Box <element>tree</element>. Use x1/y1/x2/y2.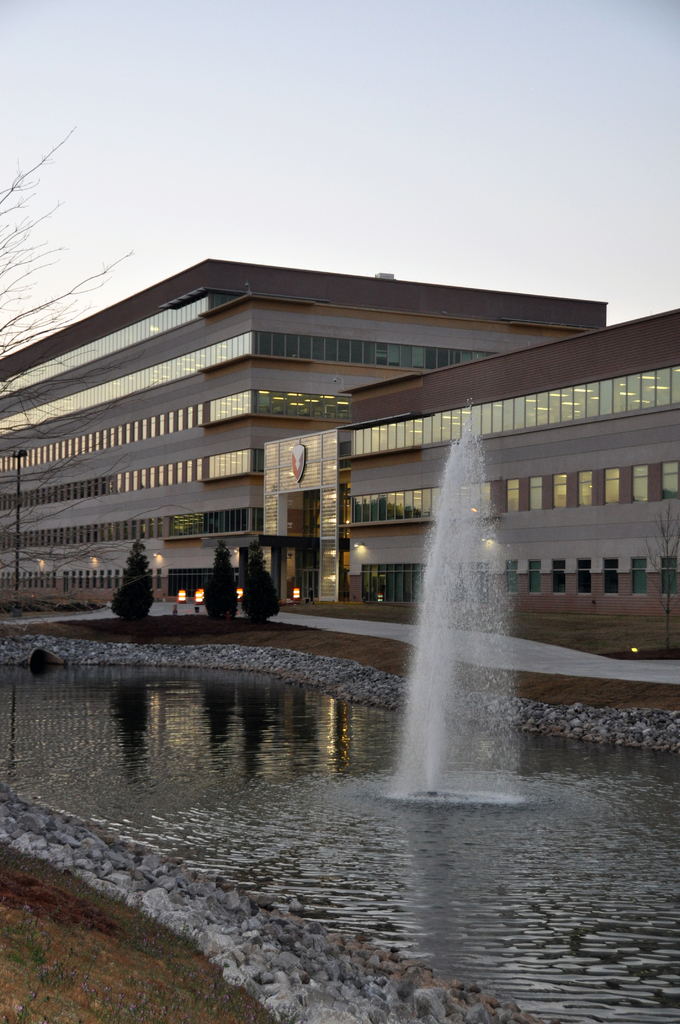
201/538/238/632.
